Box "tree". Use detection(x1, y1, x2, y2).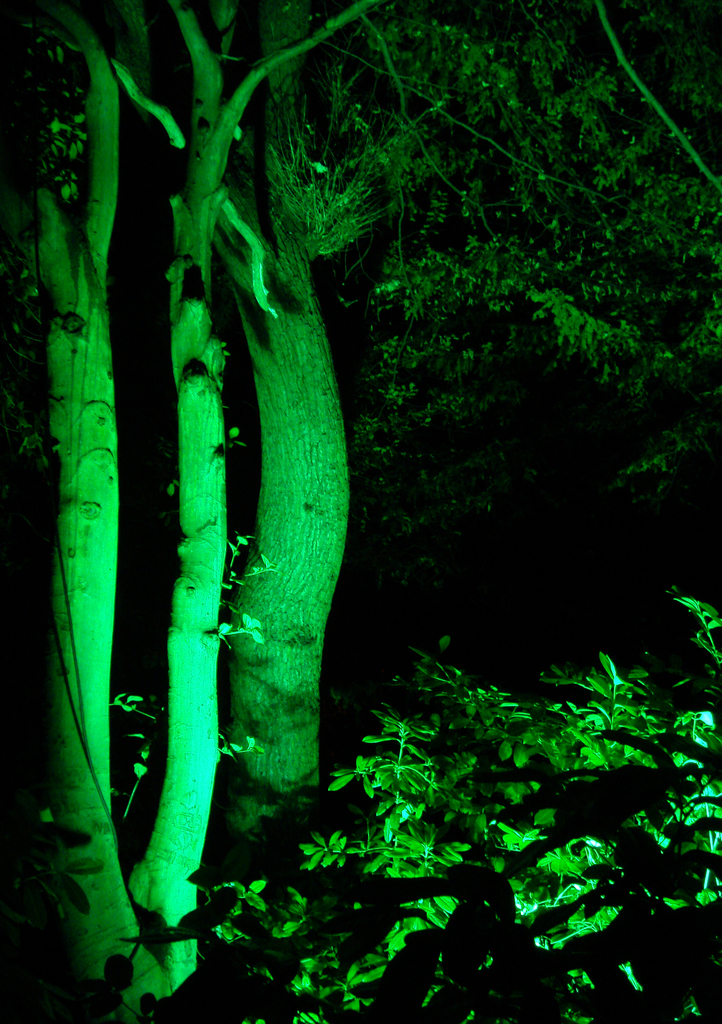
detection(117, 0, 387, 1000).
